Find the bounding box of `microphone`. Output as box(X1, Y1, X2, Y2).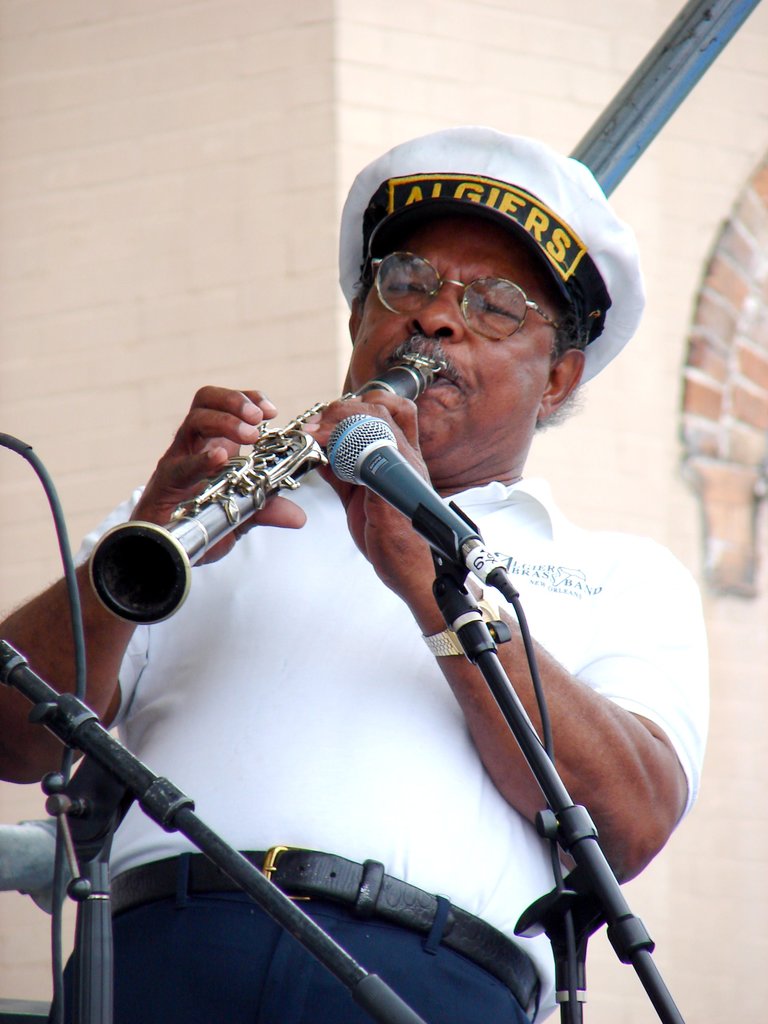
box(325, 410, 478, 562).
